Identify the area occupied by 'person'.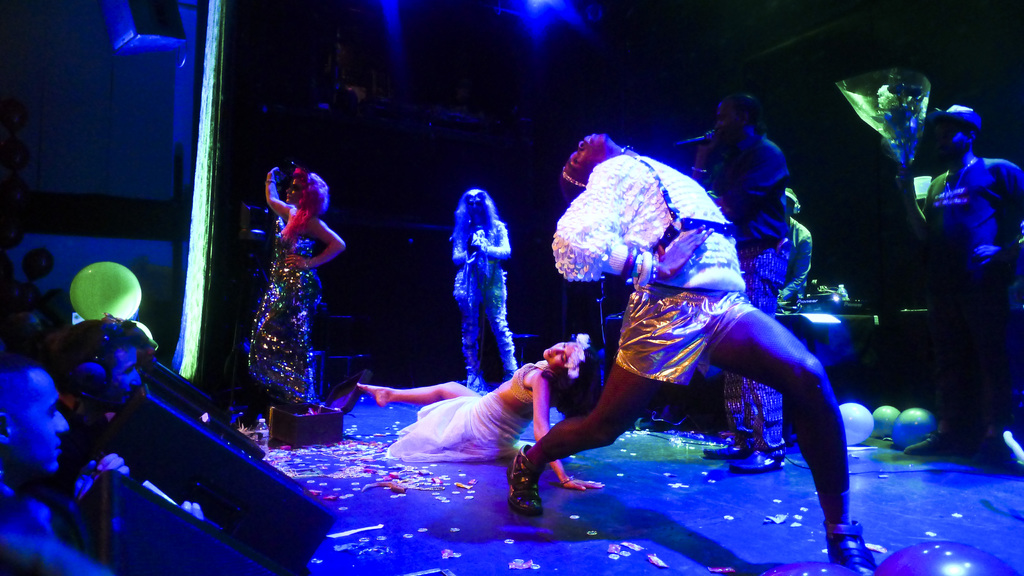
Area: bbox=[452, 180, 513, 412].
